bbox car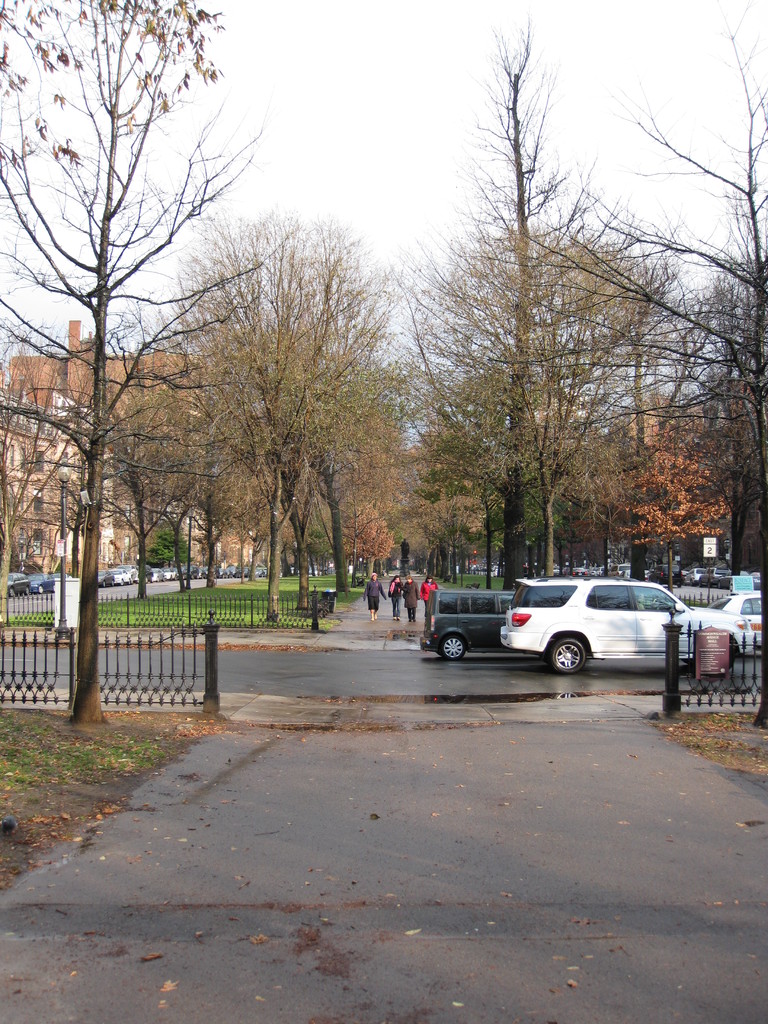
rect(419, 589, 515, 660)
